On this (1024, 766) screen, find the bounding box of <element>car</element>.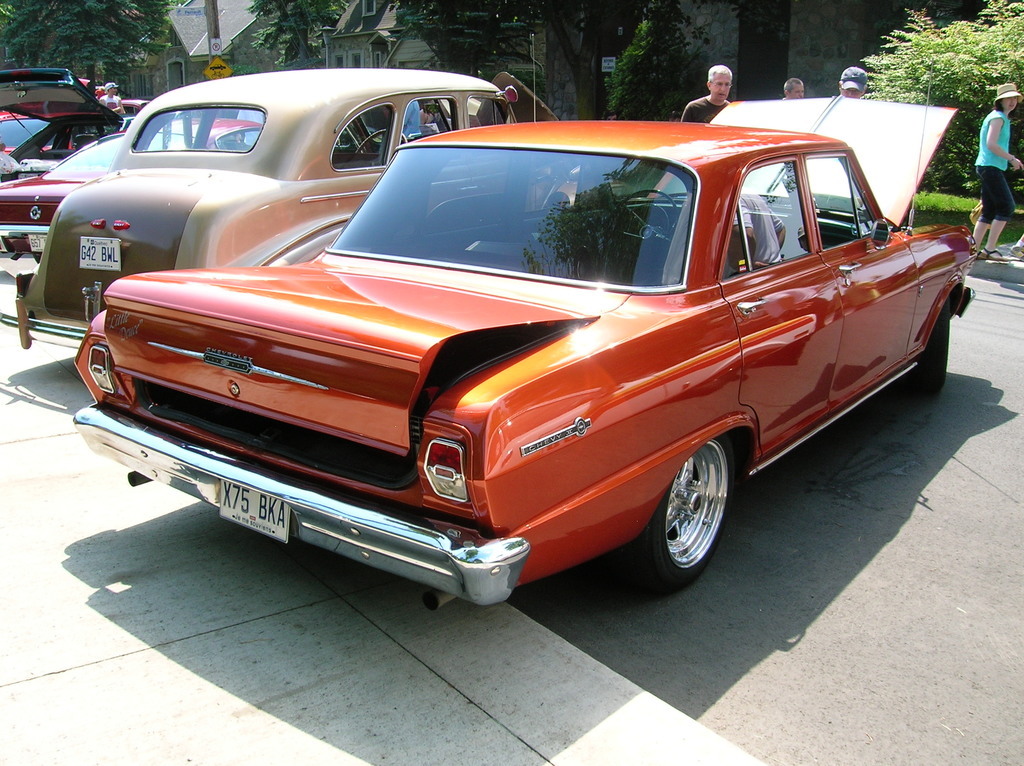
Bounding box: locate(0, 33, 623, 347).
